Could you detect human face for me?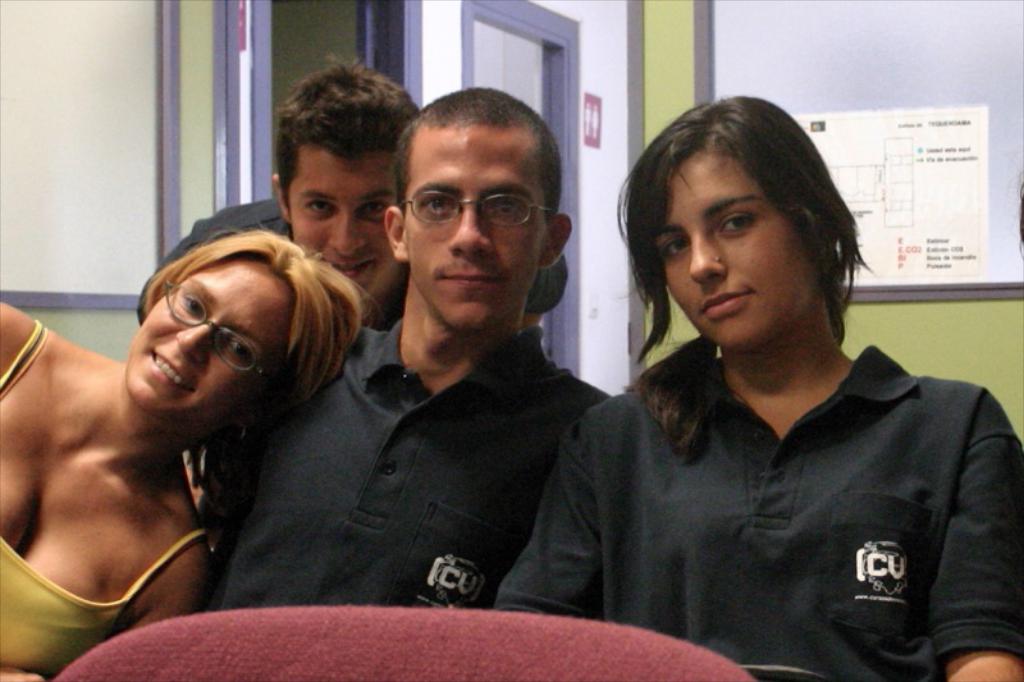
Detection result: select_region(659, 143, 820, 351).
